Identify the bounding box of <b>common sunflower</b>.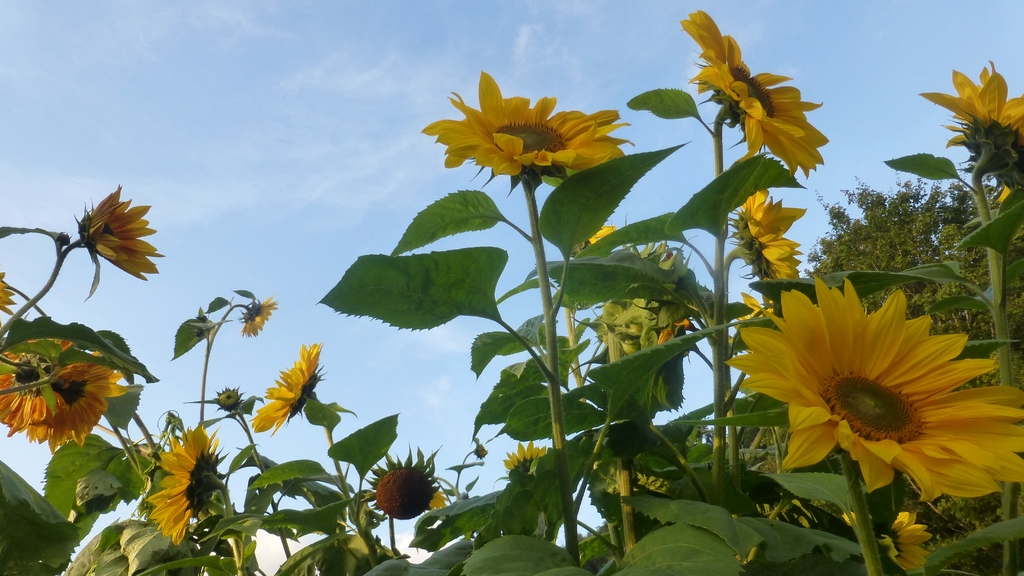
[236, 303, 276, 337].
